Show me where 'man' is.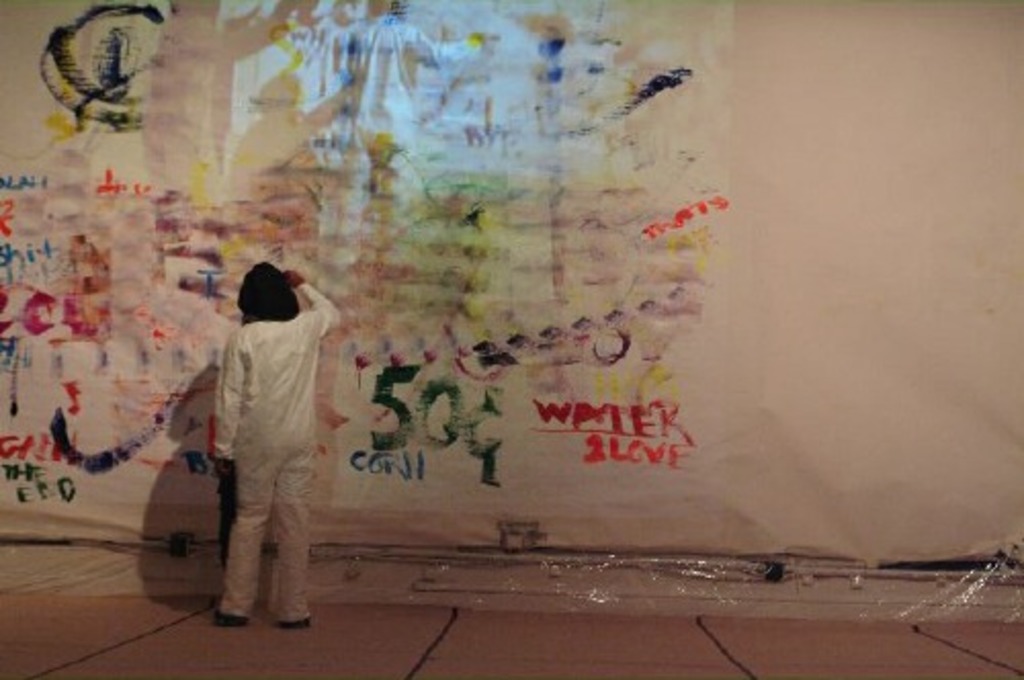
'man' is at 186:236:334:643.
